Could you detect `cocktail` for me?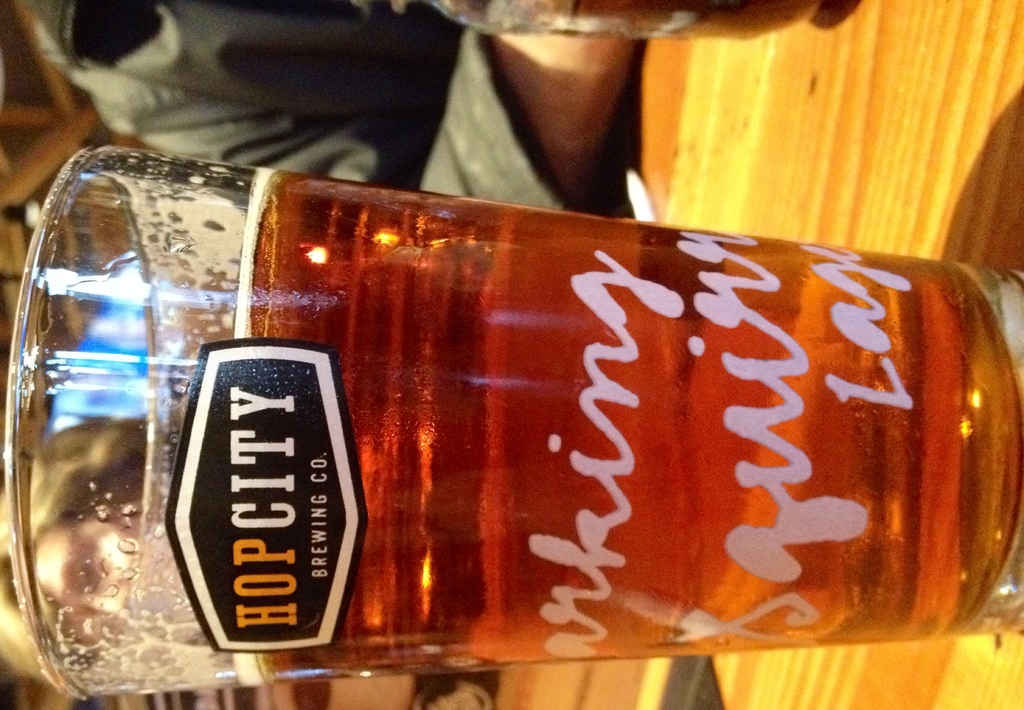
Detection result: bbox=(0, 142, 1023, 700).
